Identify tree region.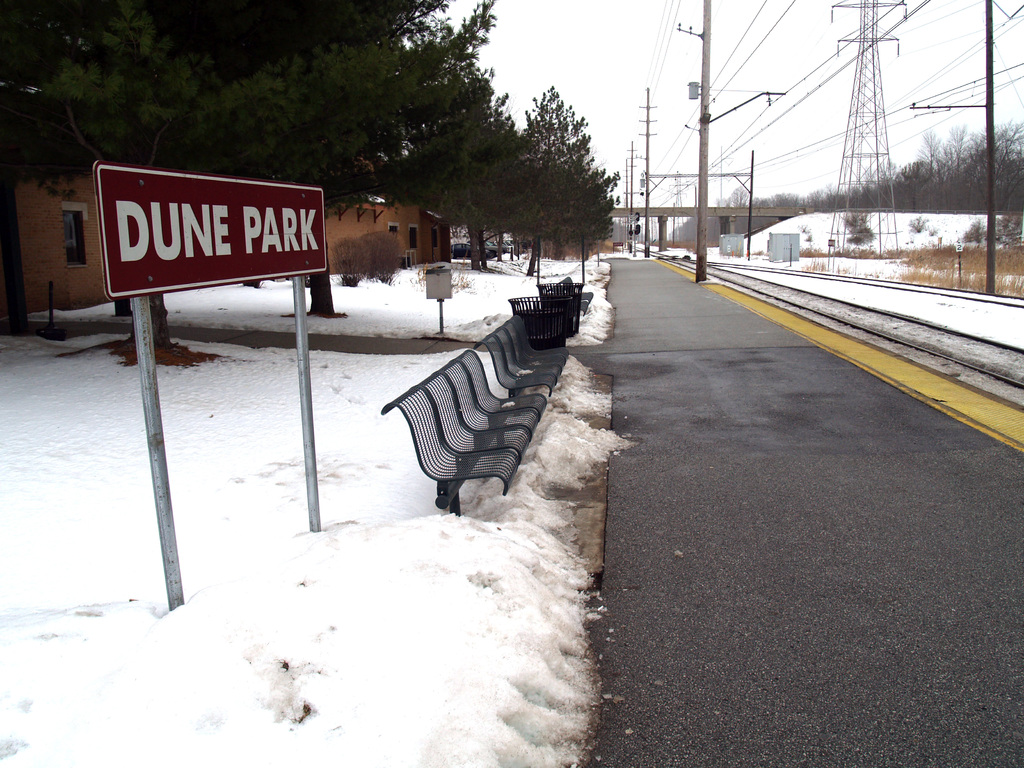
Region: x1=471, y1=79, x2=610, y2=275.
